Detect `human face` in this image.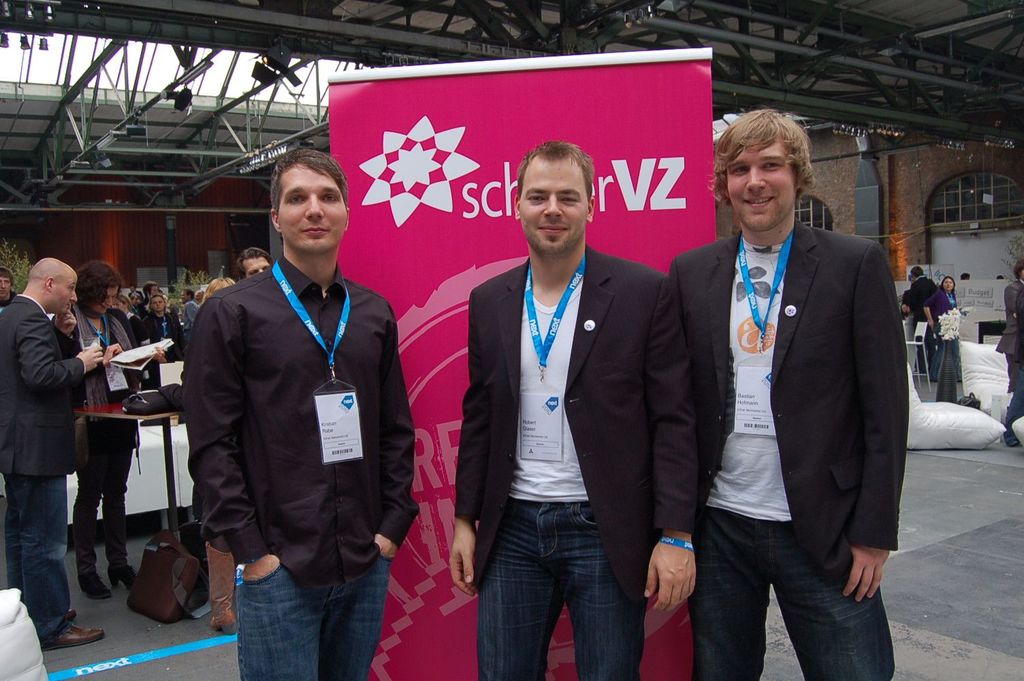
Detection: (left=278, top=165, right=349, bottom=254).
